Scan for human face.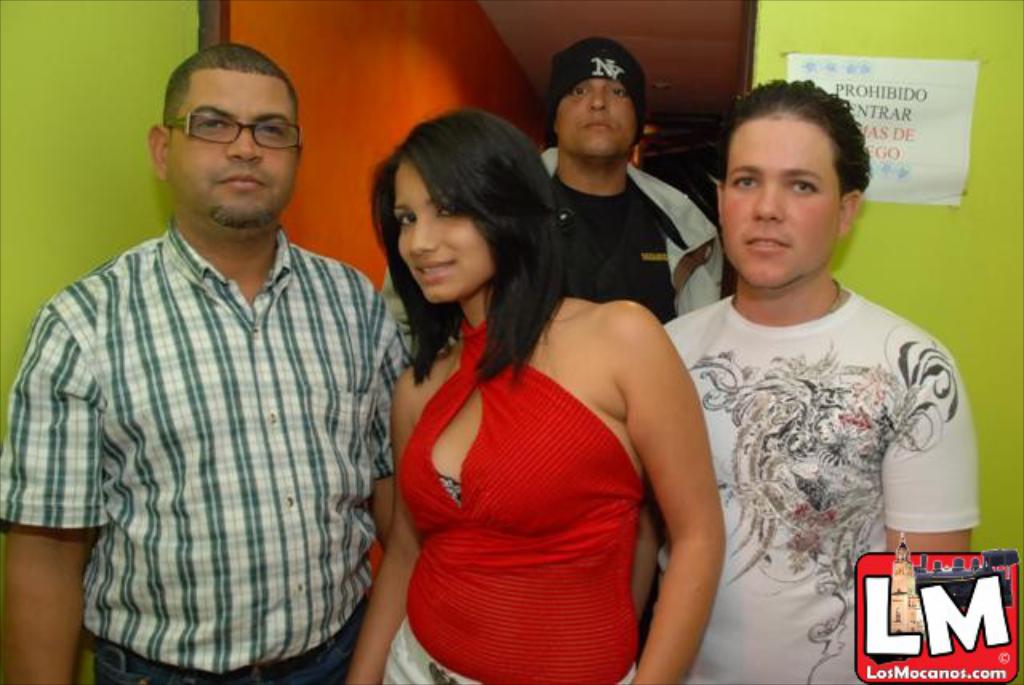
Scan result: Rect(394, 154, 501, 315).
